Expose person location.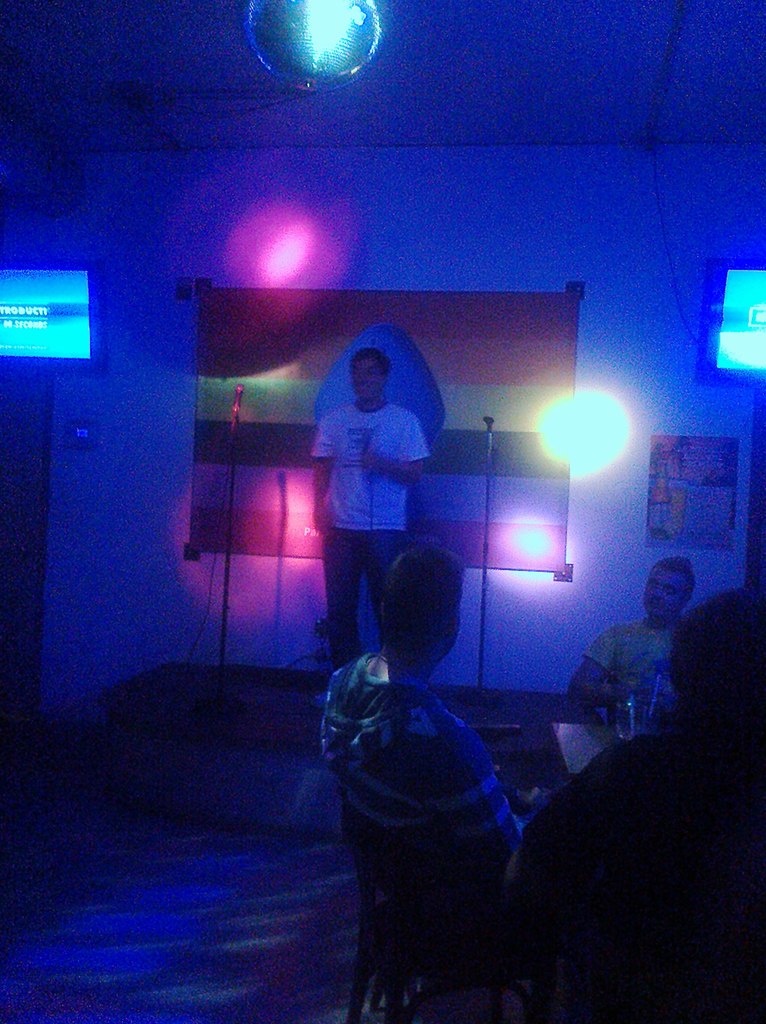
Exposed at box(648, 445, 671, 536).
